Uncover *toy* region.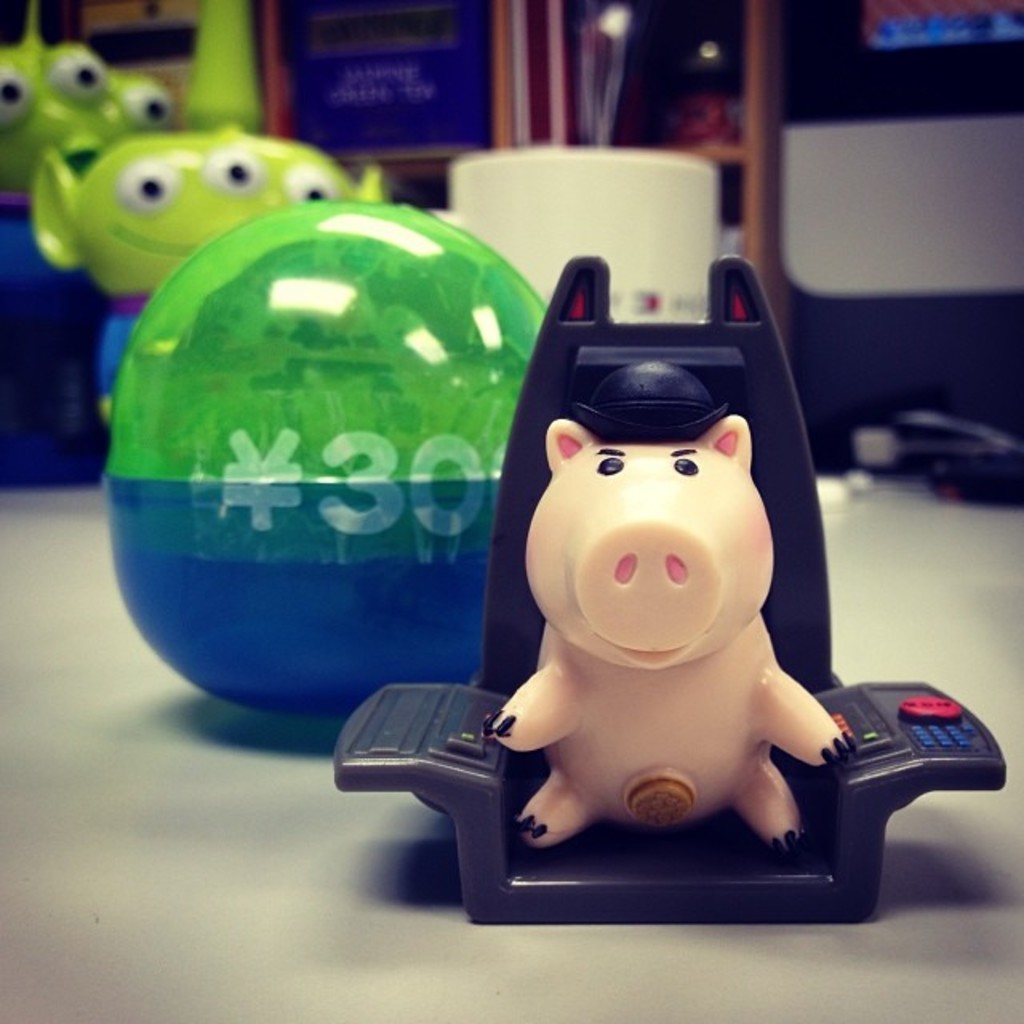
Uncovered: select_region(78, 182, 558, 725).
